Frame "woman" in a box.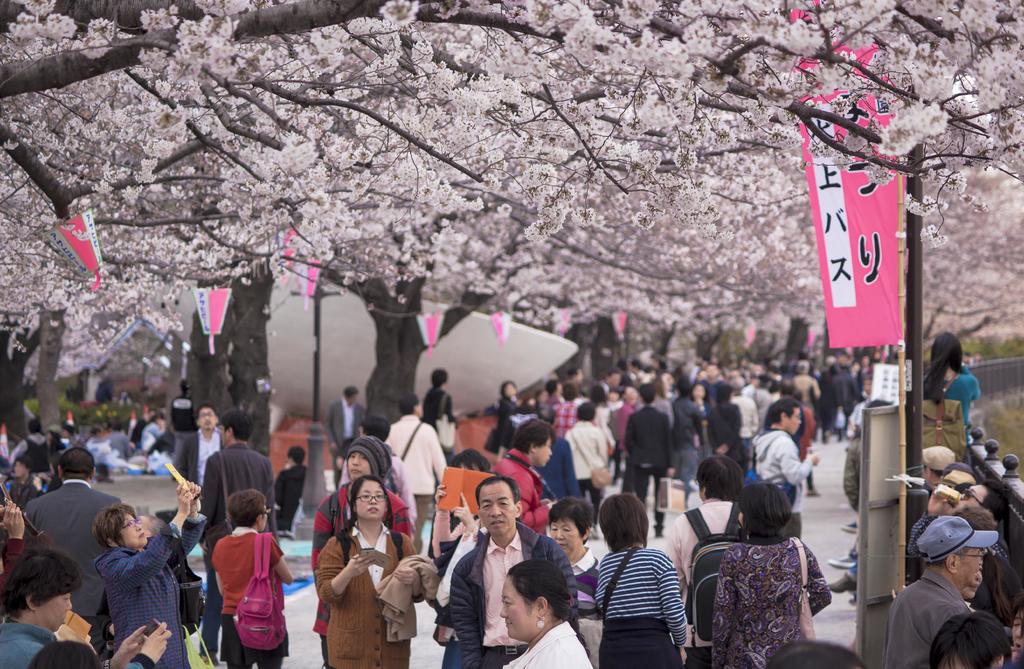
box=[499, 562, 591, 668].
